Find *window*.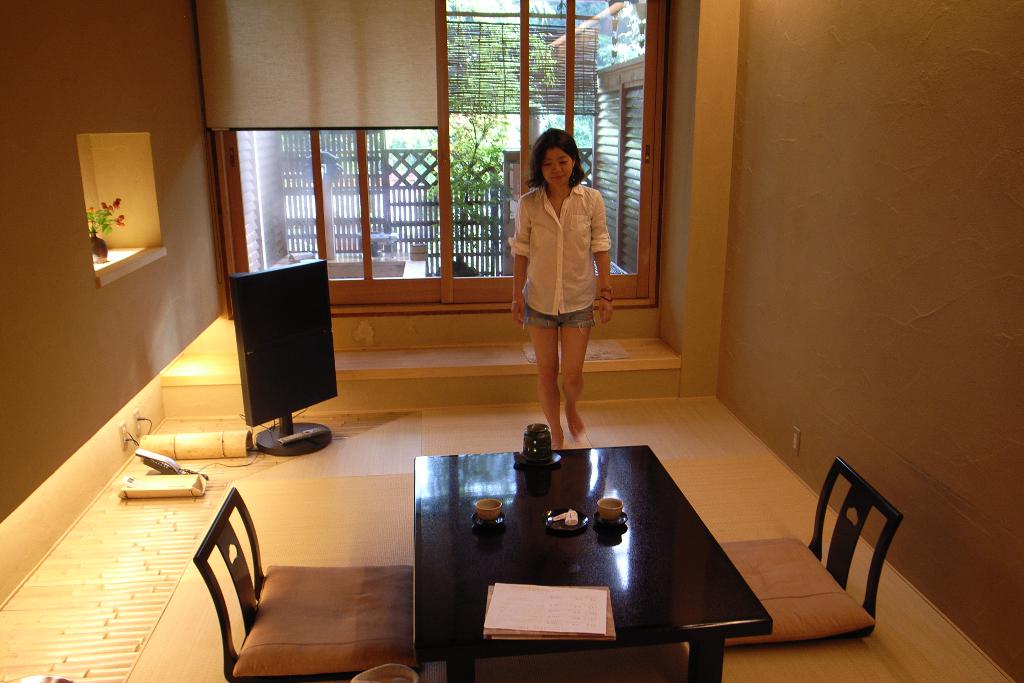
left=589, top=56, right=645, bottom=275.
